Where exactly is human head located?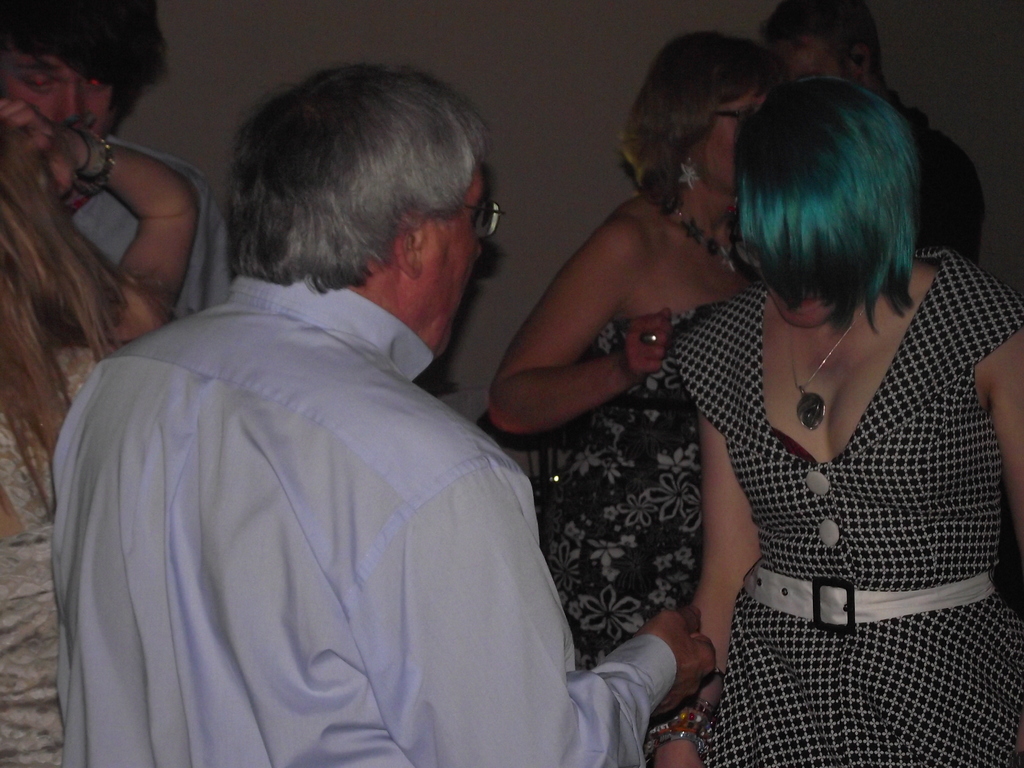
Its bounding box is crop(232, 68, 492, 364).
